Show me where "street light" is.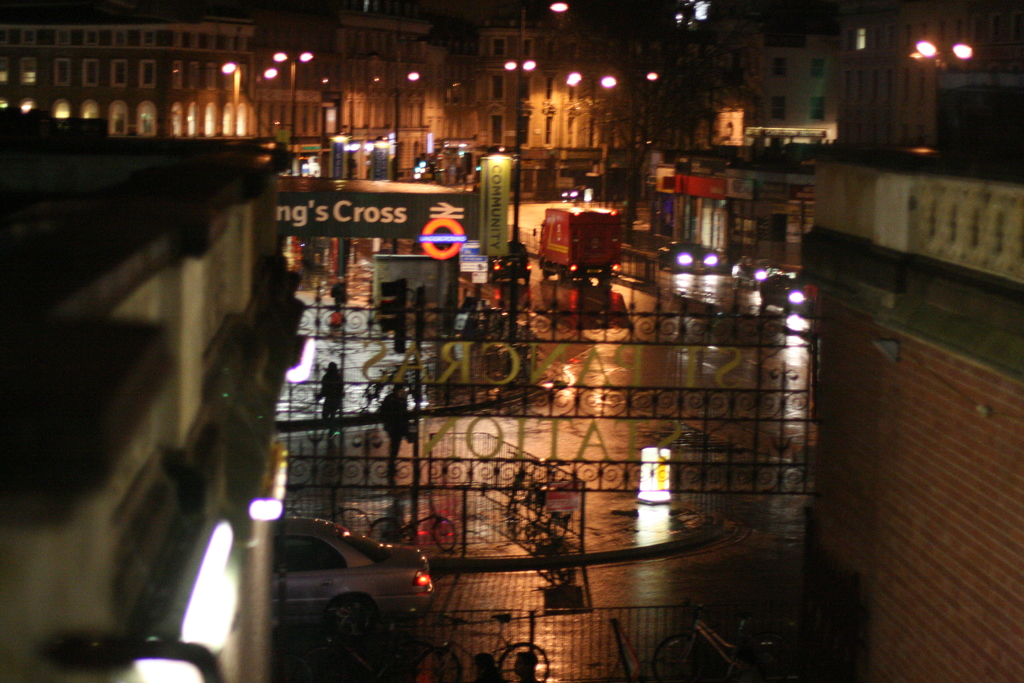
"street light" is at 500:59:538:354.
